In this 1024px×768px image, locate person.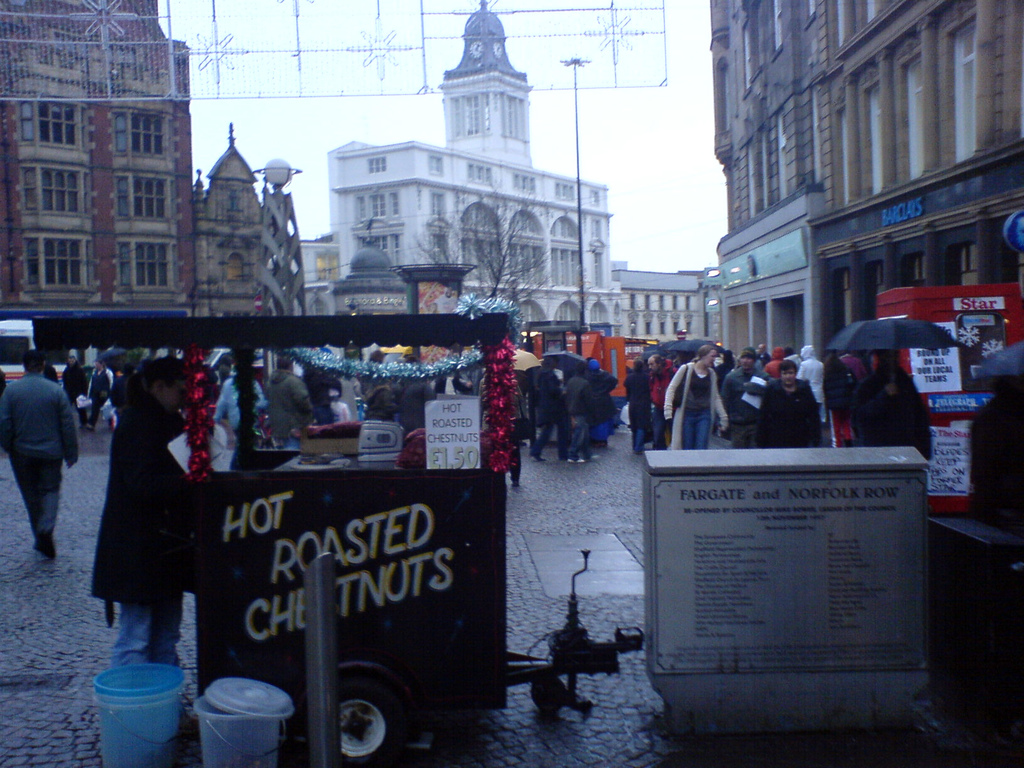
Bounding box: rect(90, 351, 191, 669).
